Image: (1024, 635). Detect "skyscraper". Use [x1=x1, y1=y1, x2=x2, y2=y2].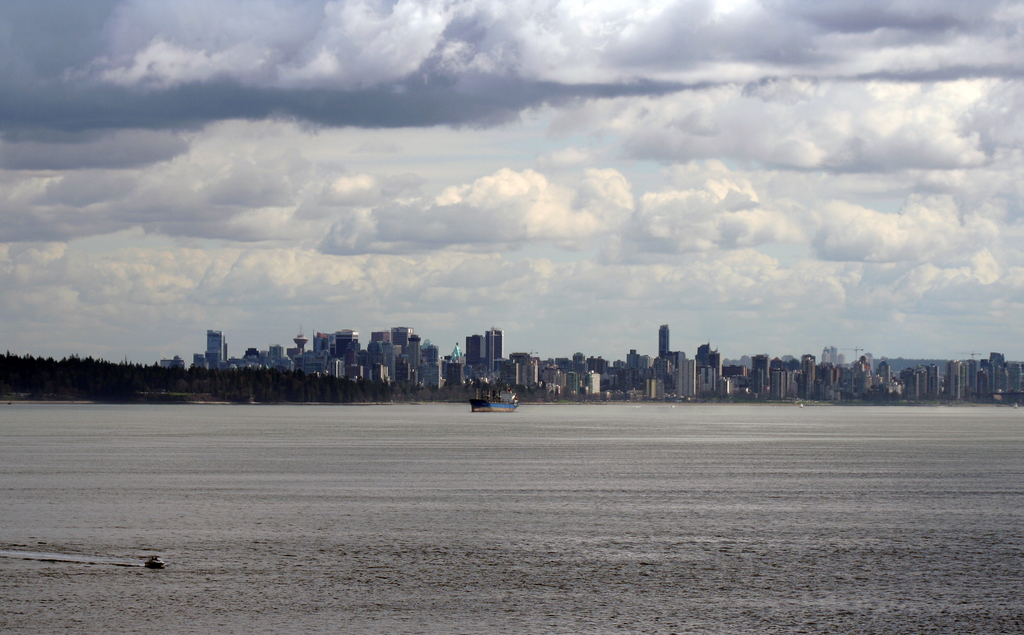
[x1=485, y1=327, x2=502, y2=372].
